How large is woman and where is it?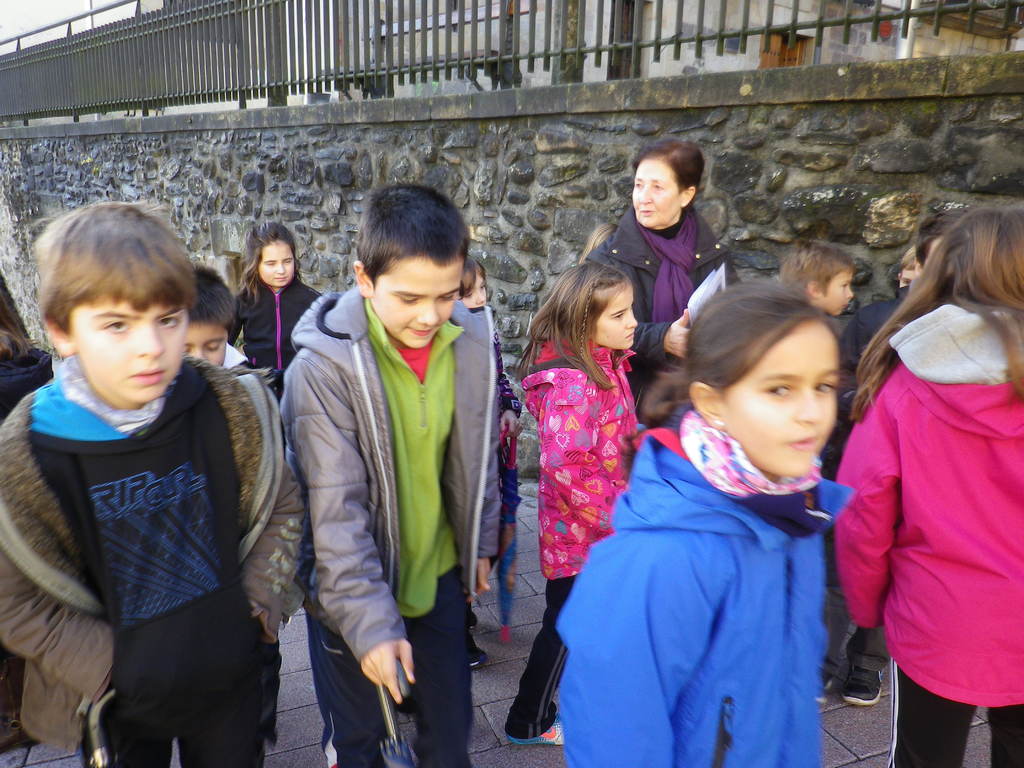
Bounding box: 587 134 742 419.
